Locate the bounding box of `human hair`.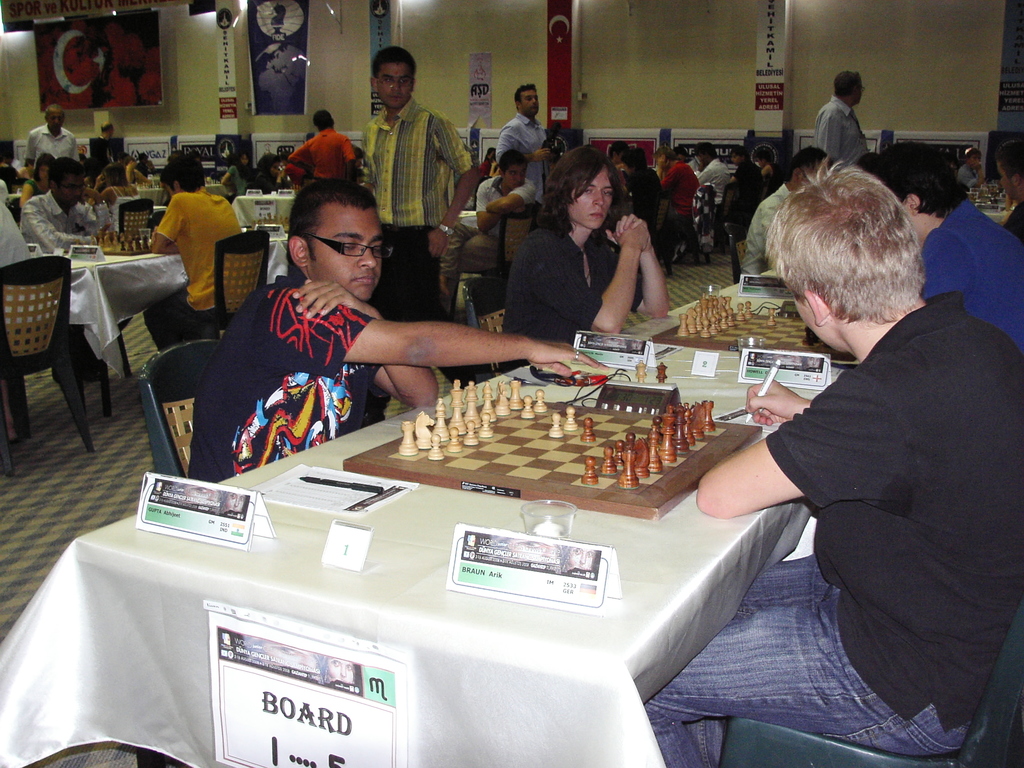
Bounding box: box=[759, 153, 930, 328].
